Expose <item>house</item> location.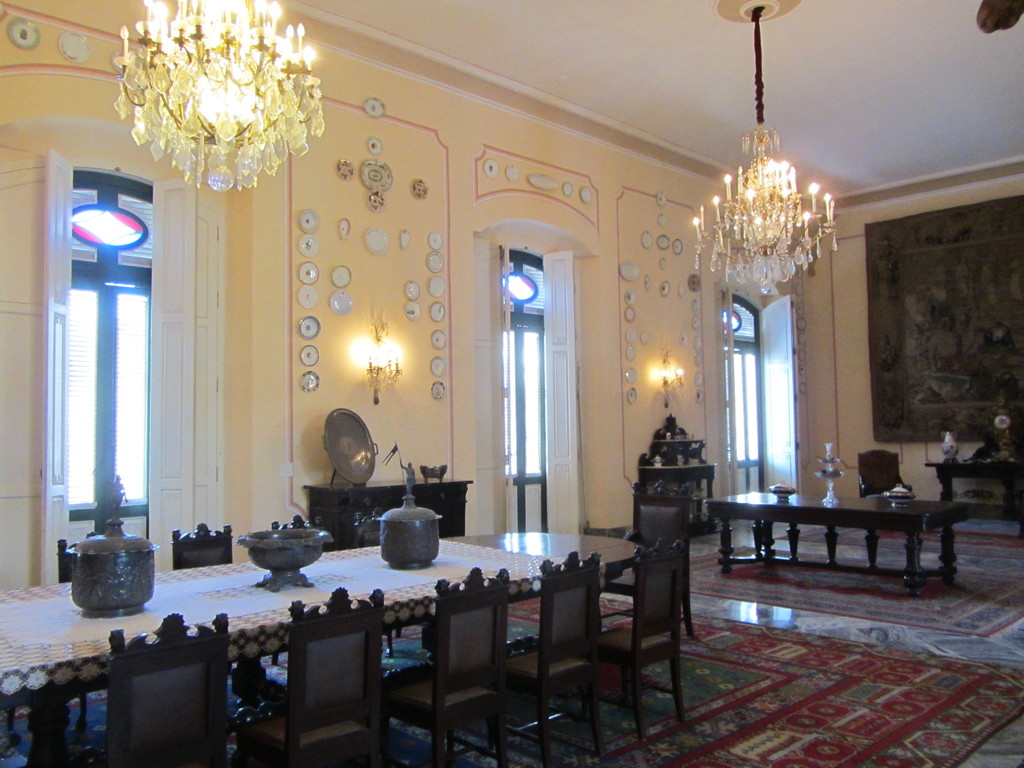
Exposed at detection(0, 0, 1023, 767).
